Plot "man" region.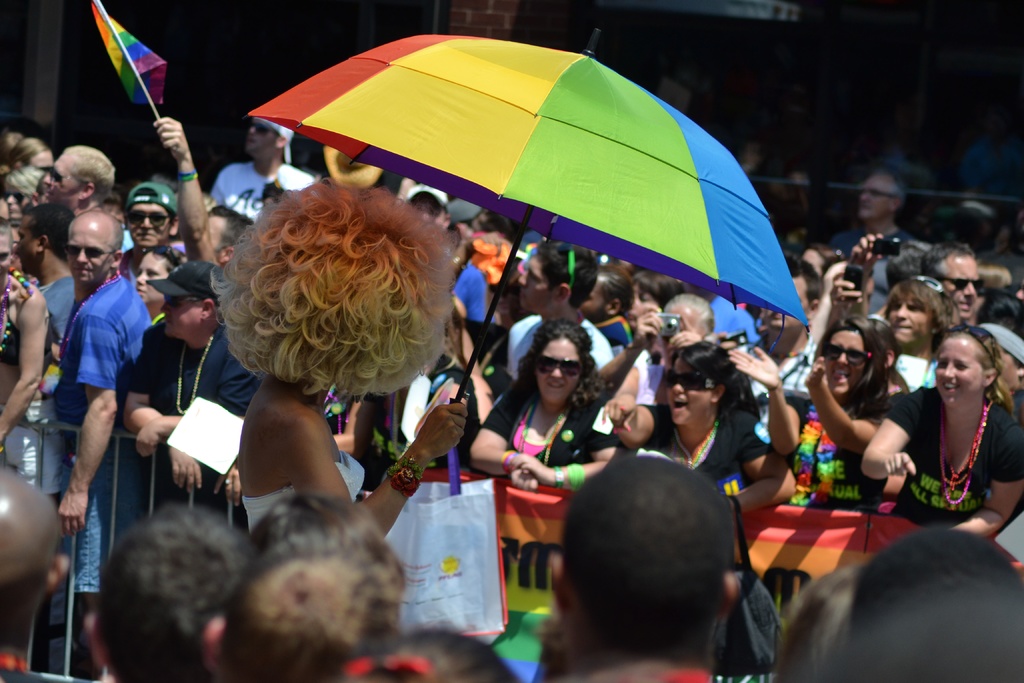
Plotted at 707 254 826 424.
